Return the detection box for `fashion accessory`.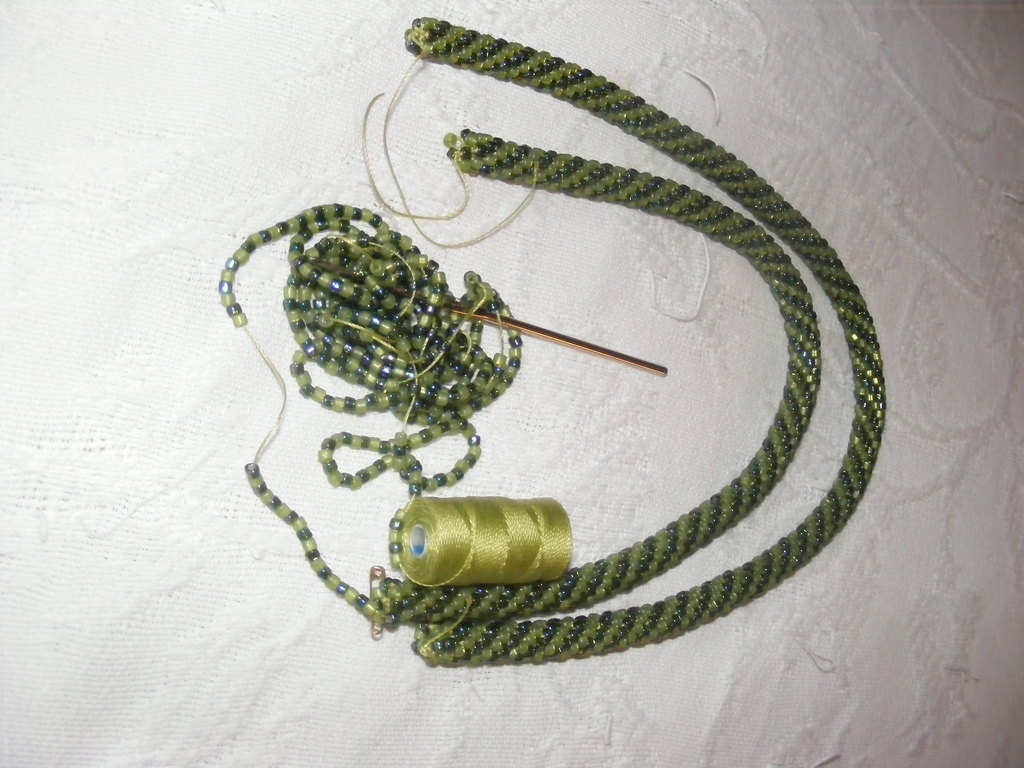
Rect(215, 15, 887, 667).
